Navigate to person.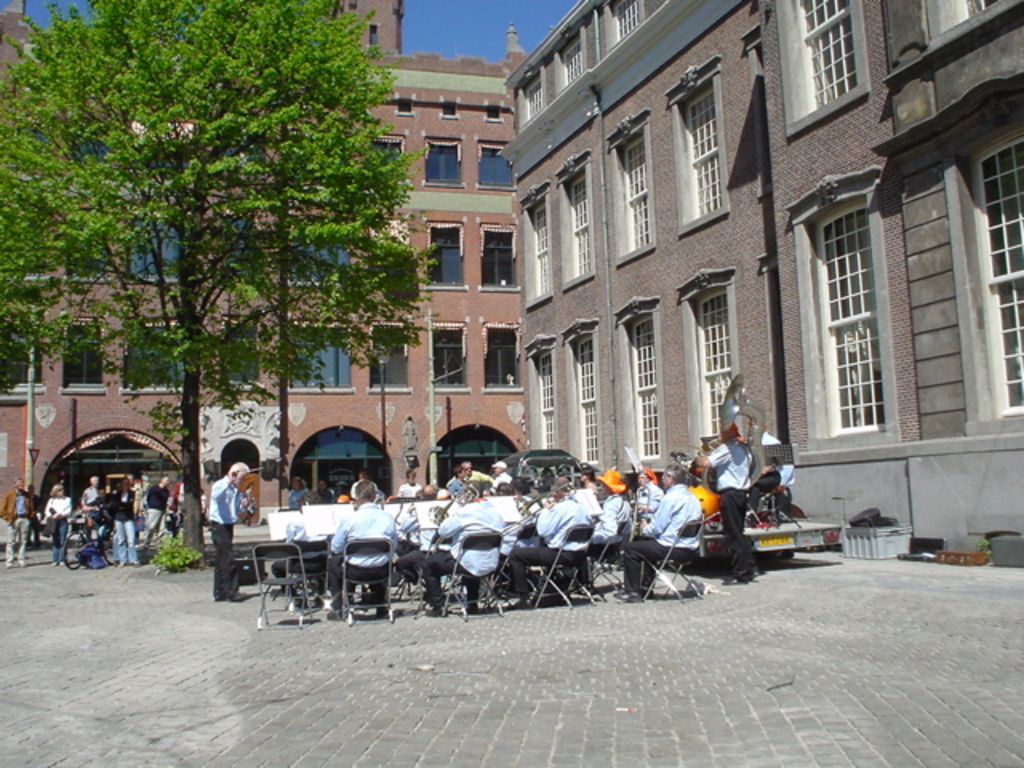
Navigation target: 142/467/170/550.
